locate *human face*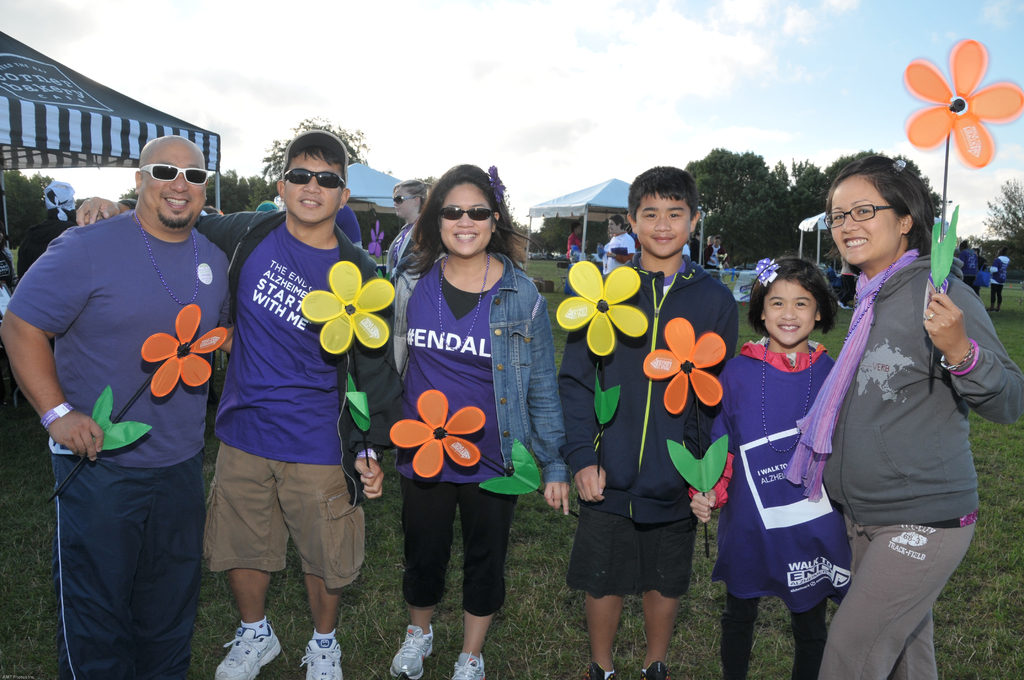
<box>144,140,203,226</box>
